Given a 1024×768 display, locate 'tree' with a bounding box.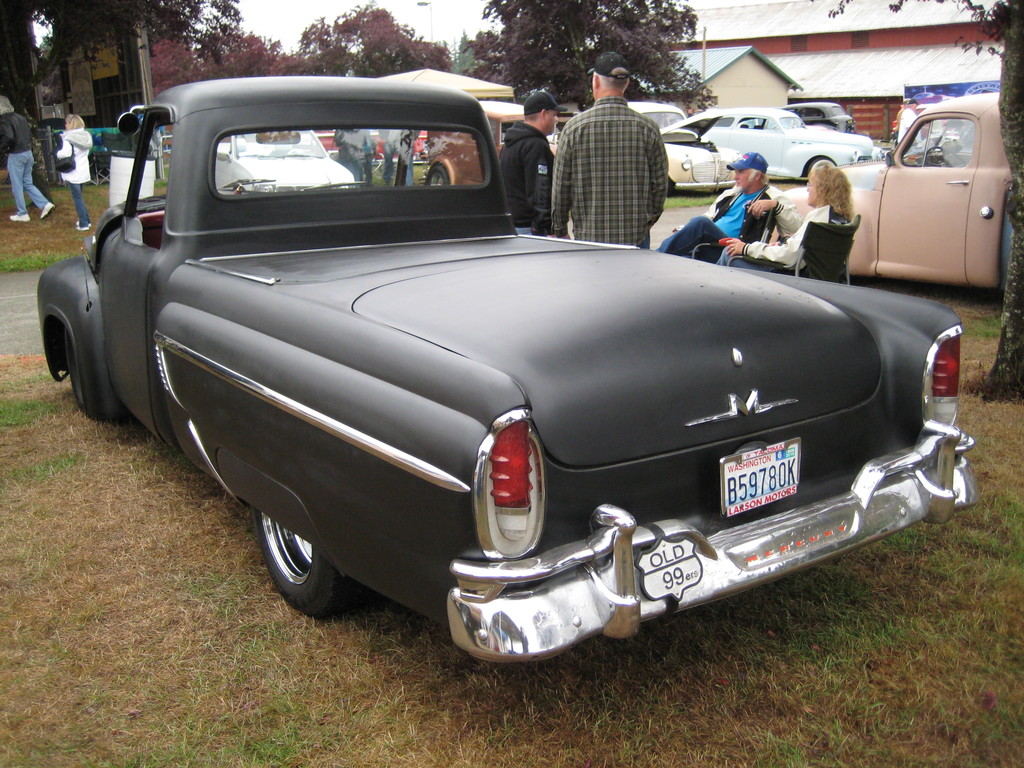
Located: left=934, top=0, right=1023, bottom=400.
